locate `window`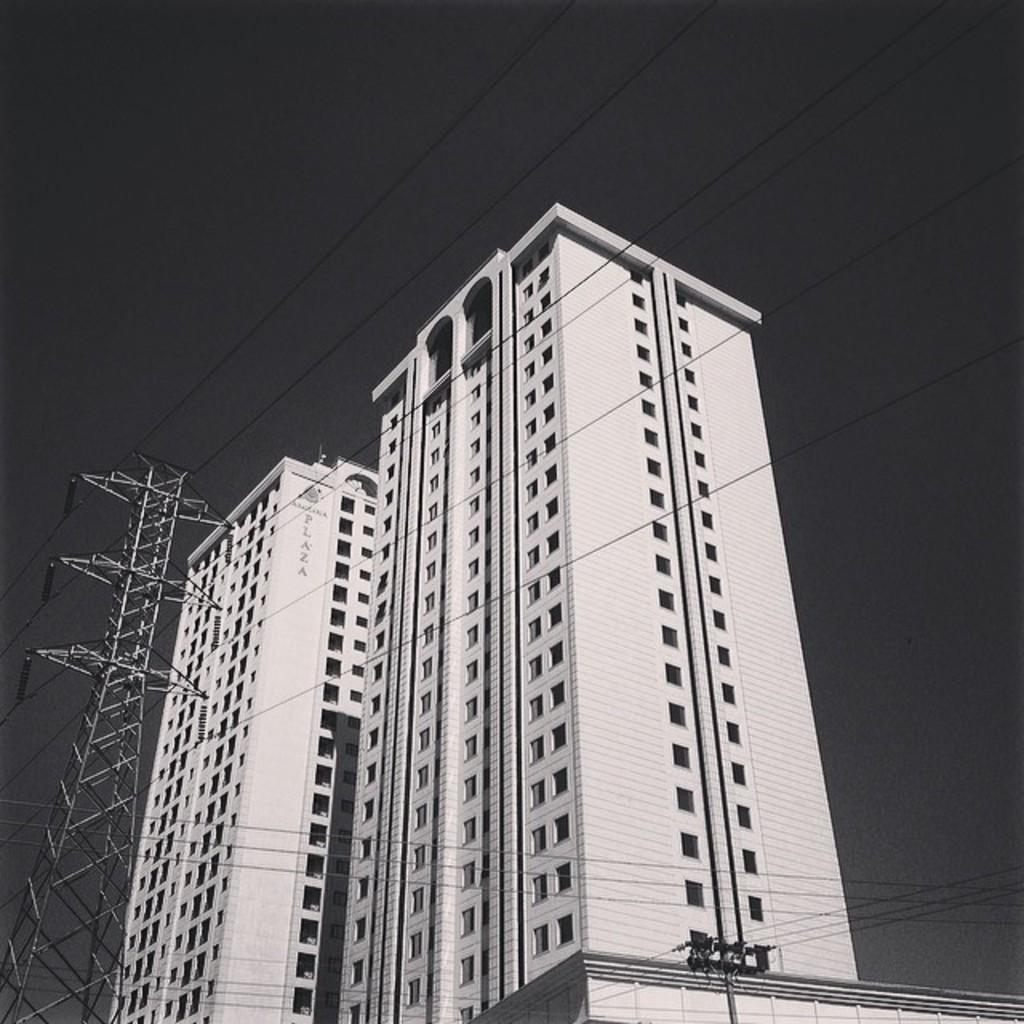
464:694:478:722
